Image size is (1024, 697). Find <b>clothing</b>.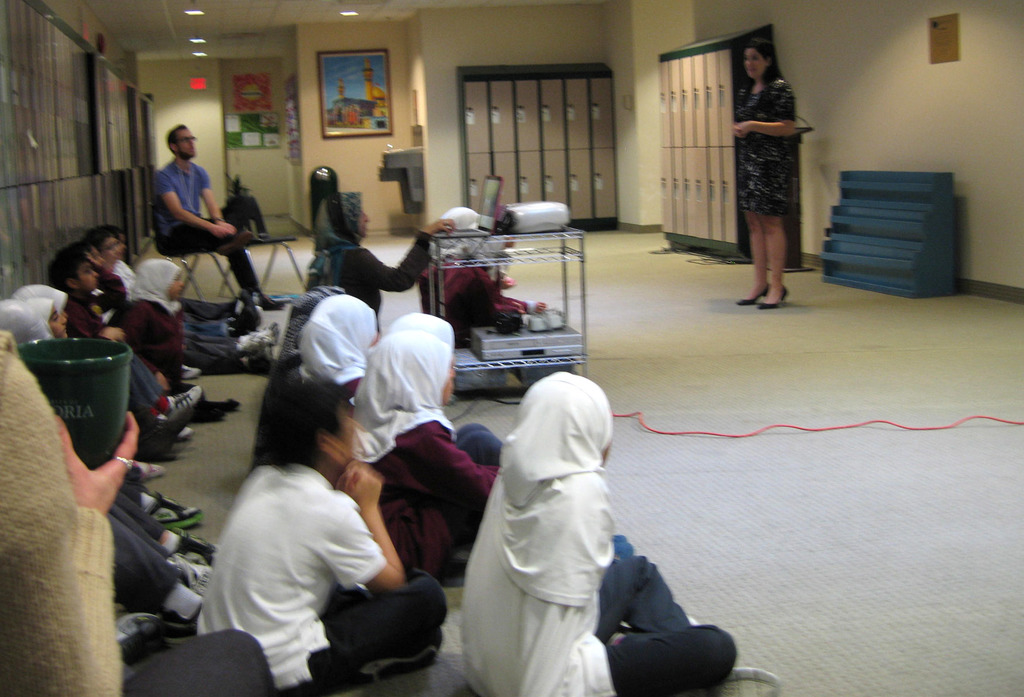
{"x1": 295, "y1": 235, "x2": 434, "y2": 323}.
